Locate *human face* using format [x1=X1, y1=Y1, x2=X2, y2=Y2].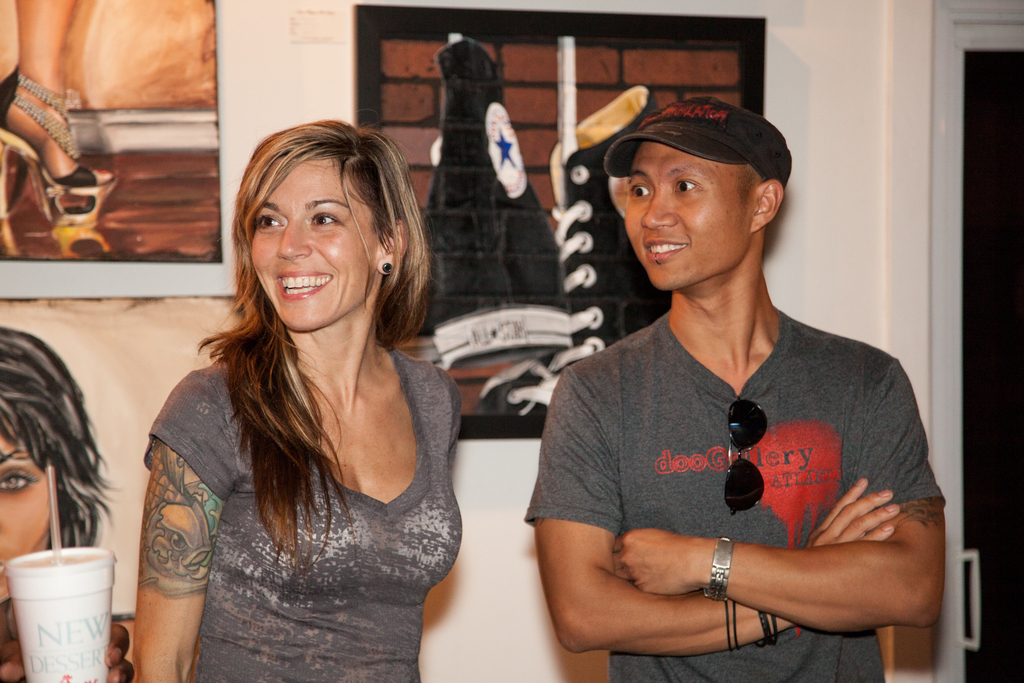
[x1=0, y1=425, x2=57, y2=602].
